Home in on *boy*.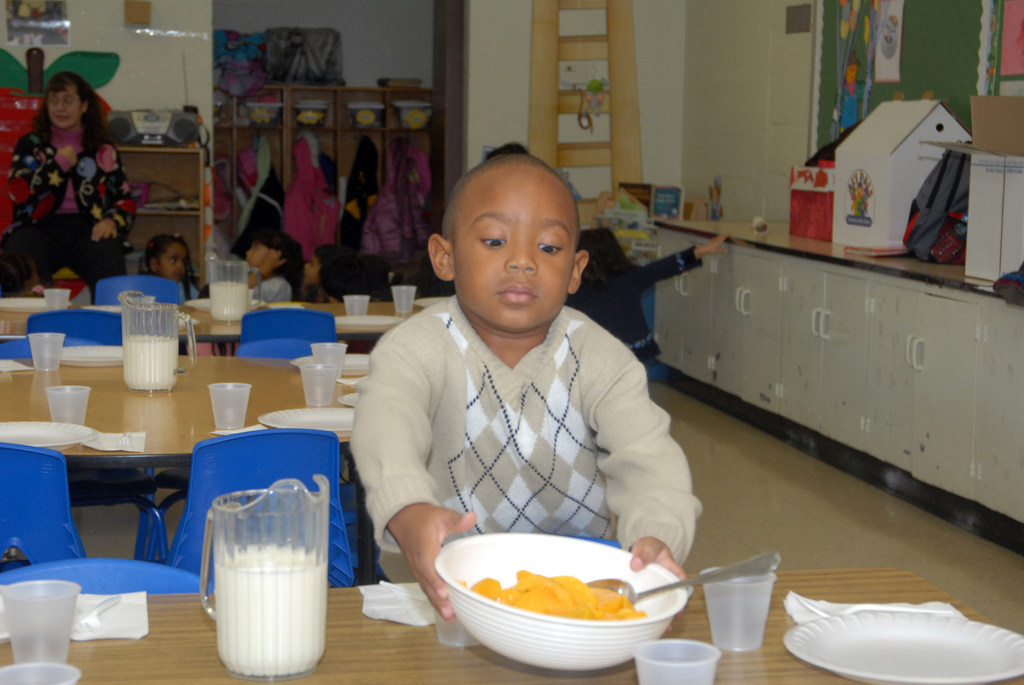
Homed in at [346, 151, 702, 618].
